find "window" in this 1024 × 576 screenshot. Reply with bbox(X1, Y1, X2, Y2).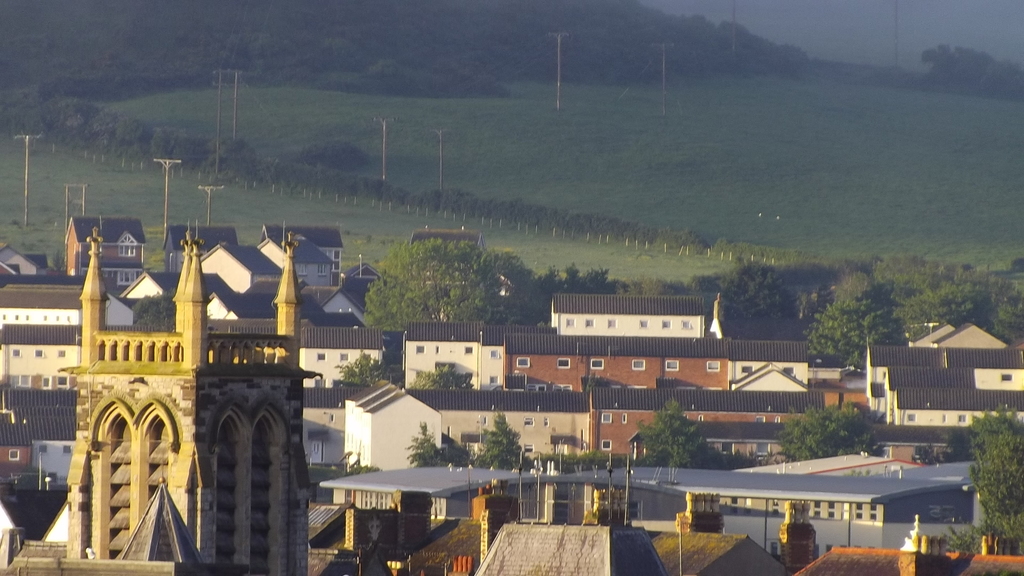
bbox(10, 449, 21, 459).
